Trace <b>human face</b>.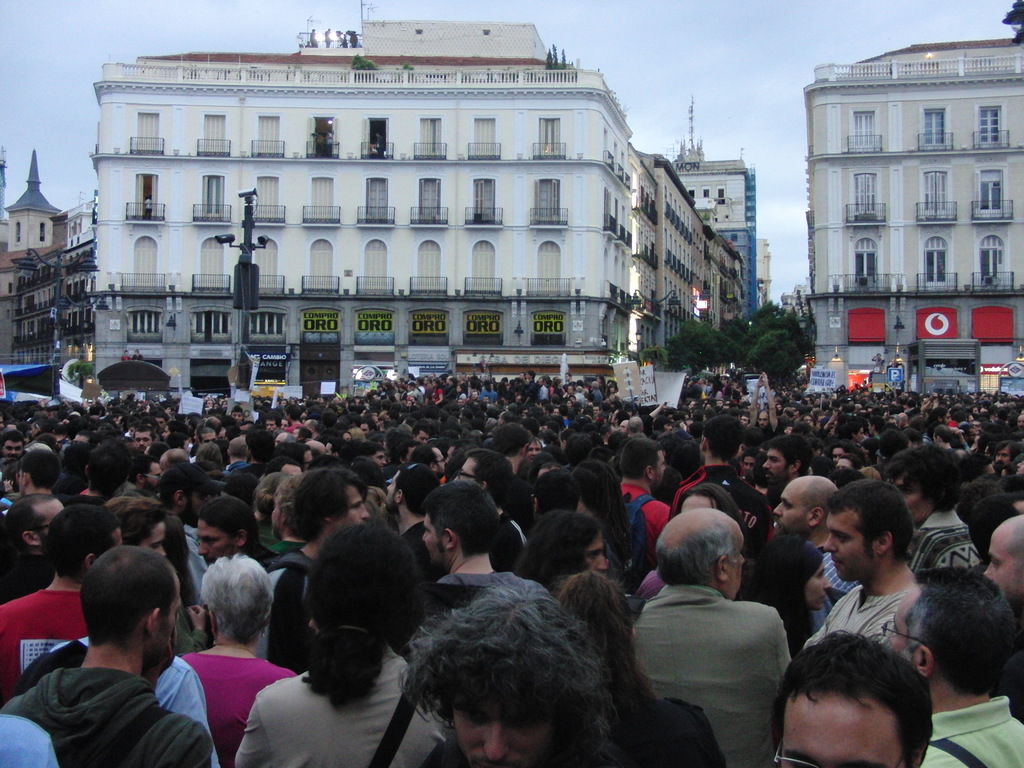
Traced to locate(884, 589, 916, 668).
